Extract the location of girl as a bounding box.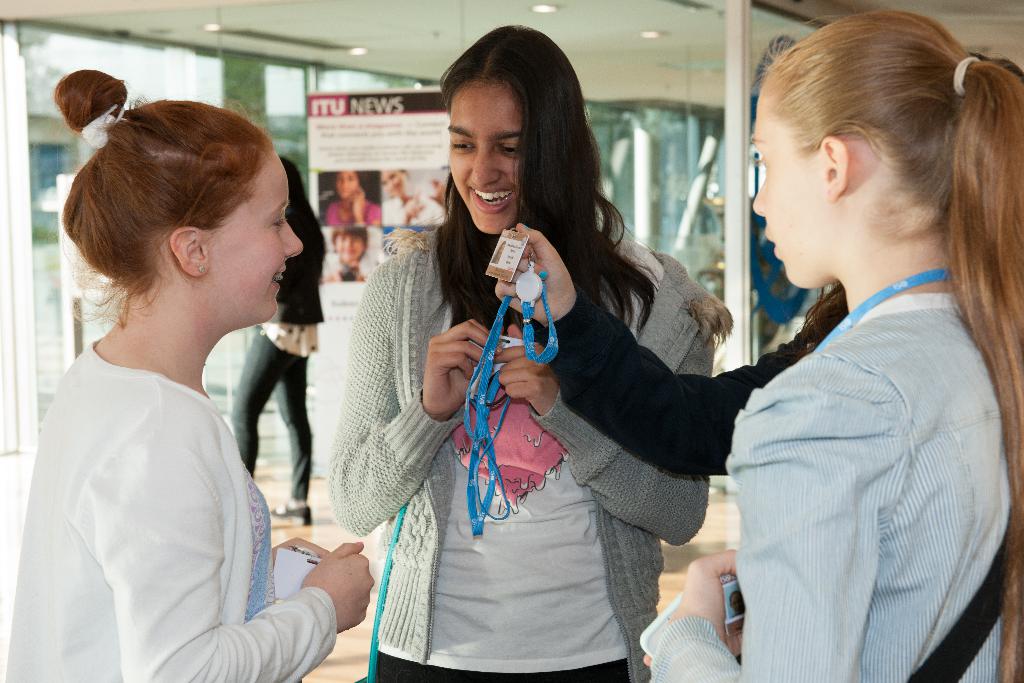
<bbox>328, 22, 739, 682</bbox>.
